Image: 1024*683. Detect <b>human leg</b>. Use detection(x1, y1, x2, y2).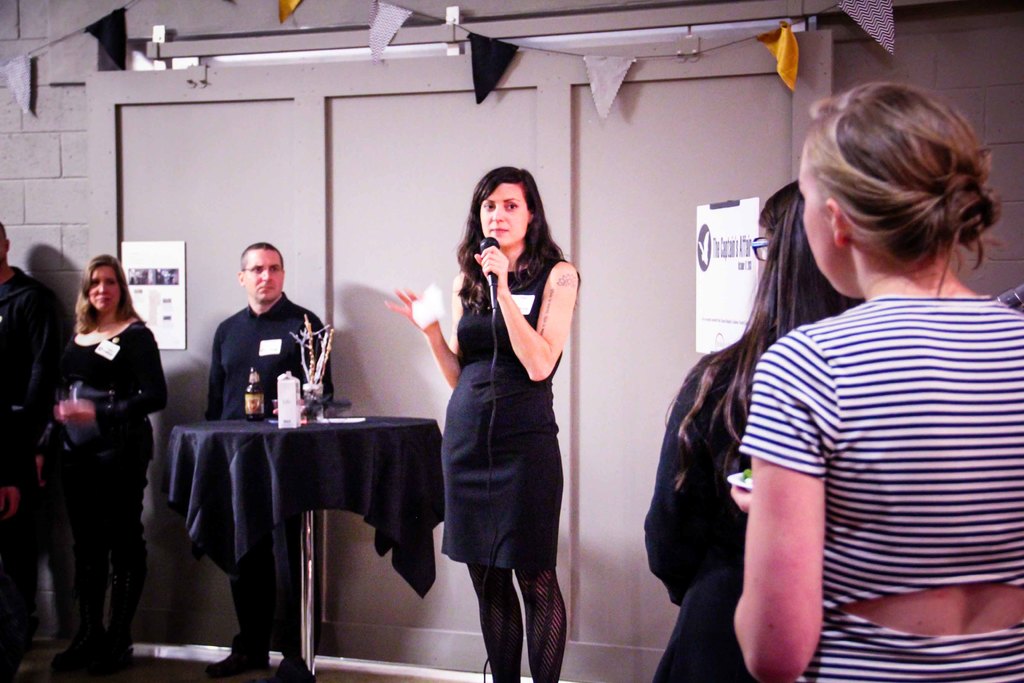
detection(441, 381, 517, 682).
